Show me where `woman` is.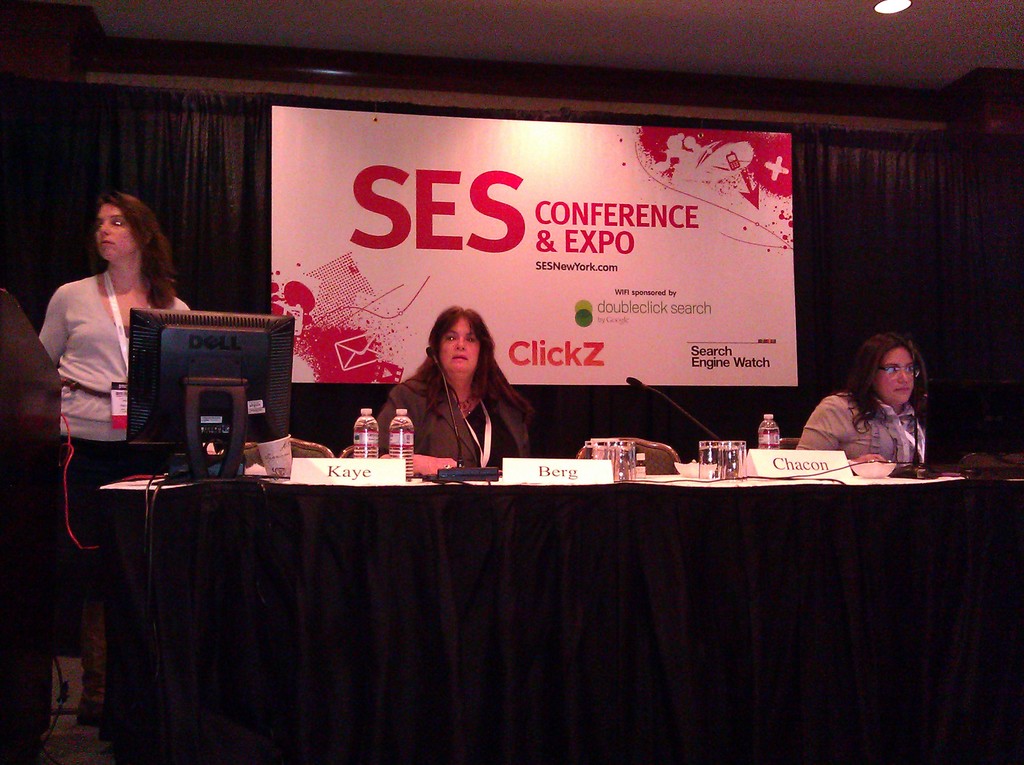
`woman` is at 36/191/195/715.
